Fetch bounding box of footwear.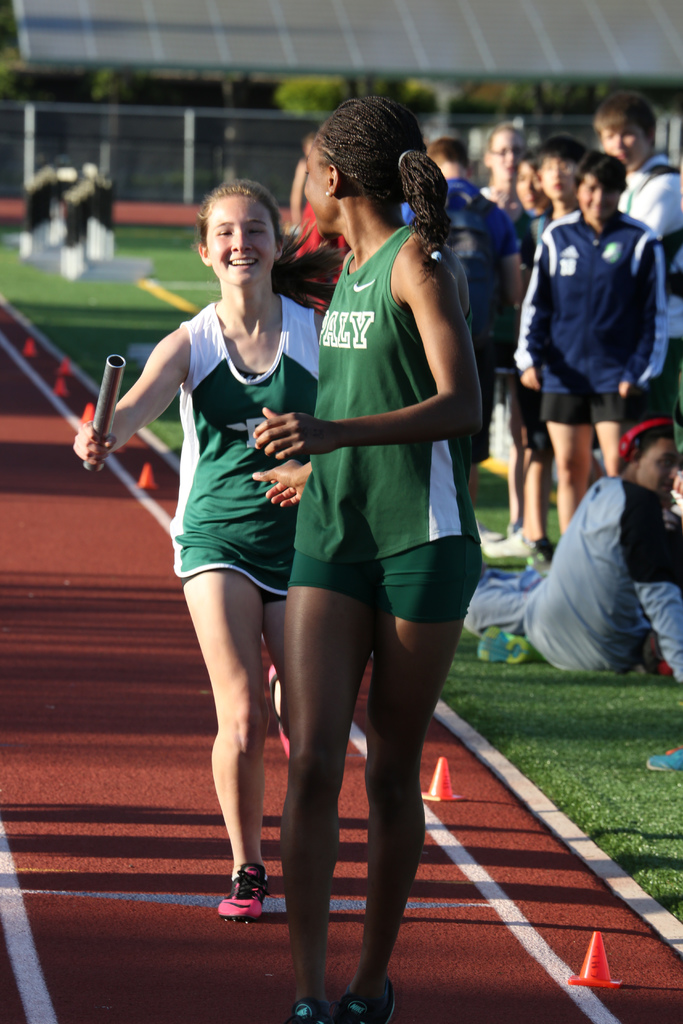
Bbox: [x1=208, y1=861, x2=268, y2=922].
